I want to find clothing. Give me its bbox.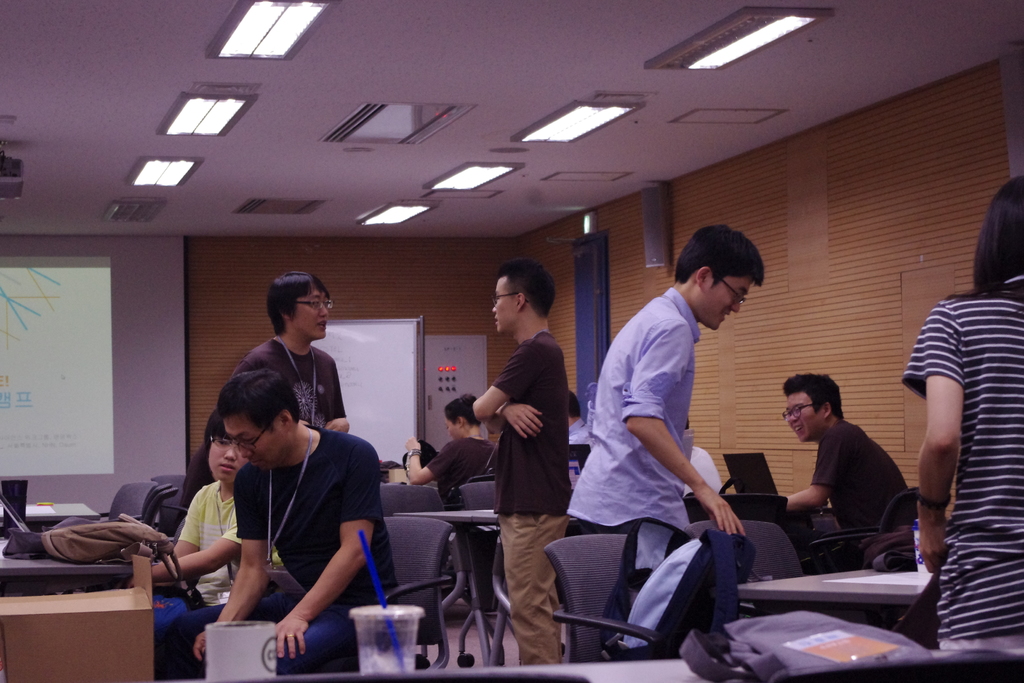
[486, 337, 570, 673].
